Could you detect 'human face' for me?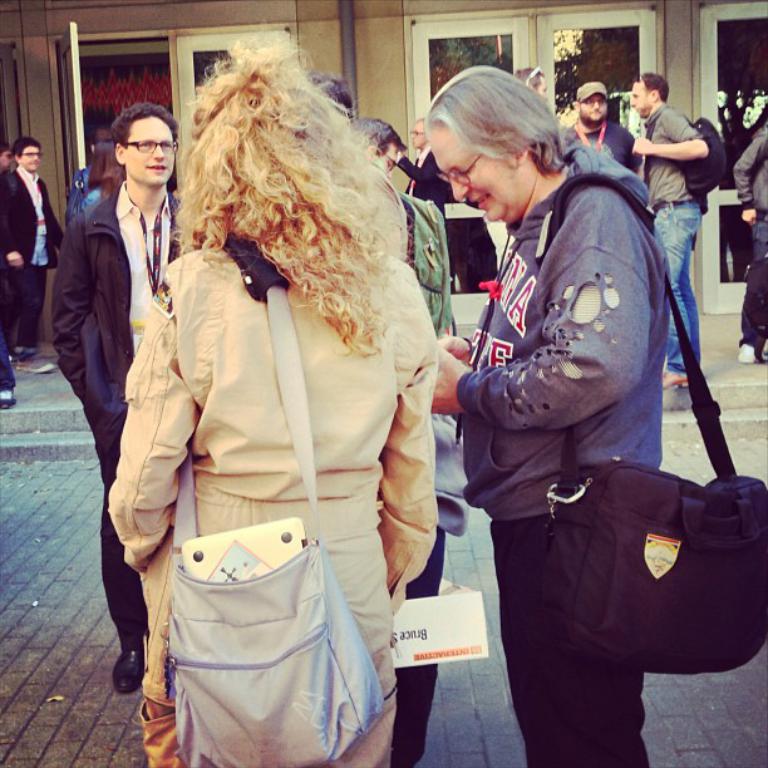
Detection result: bbox=[429, 132, 527, 227].
